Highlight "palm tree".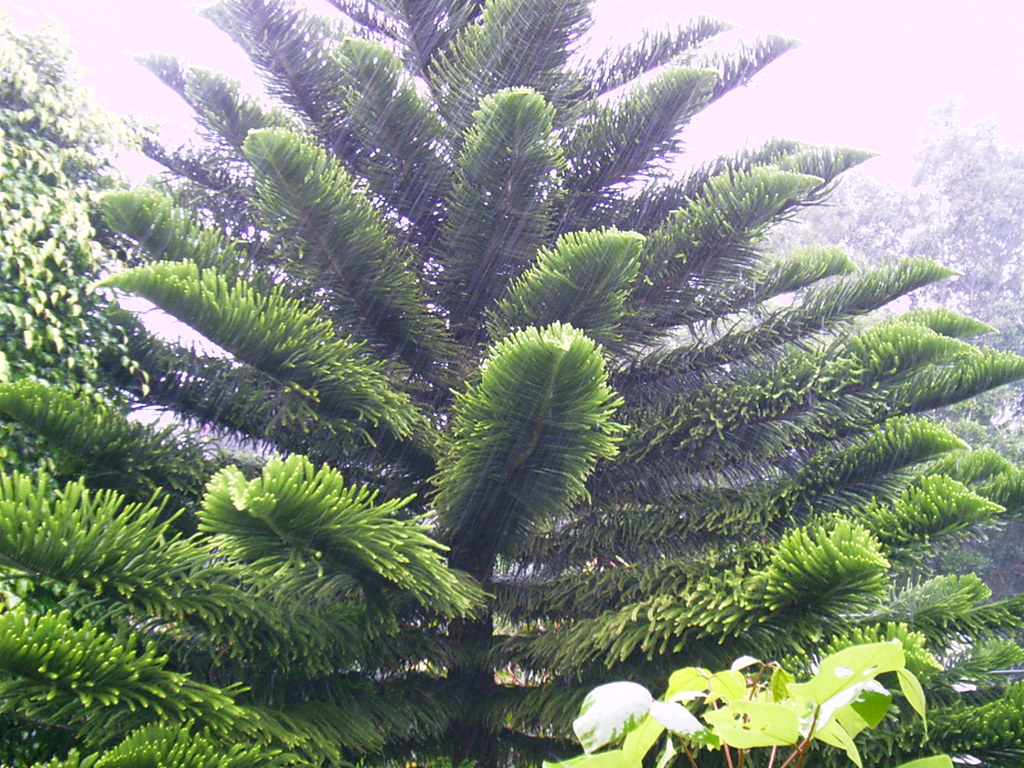
Highlighted region: 88 82 920 758.
